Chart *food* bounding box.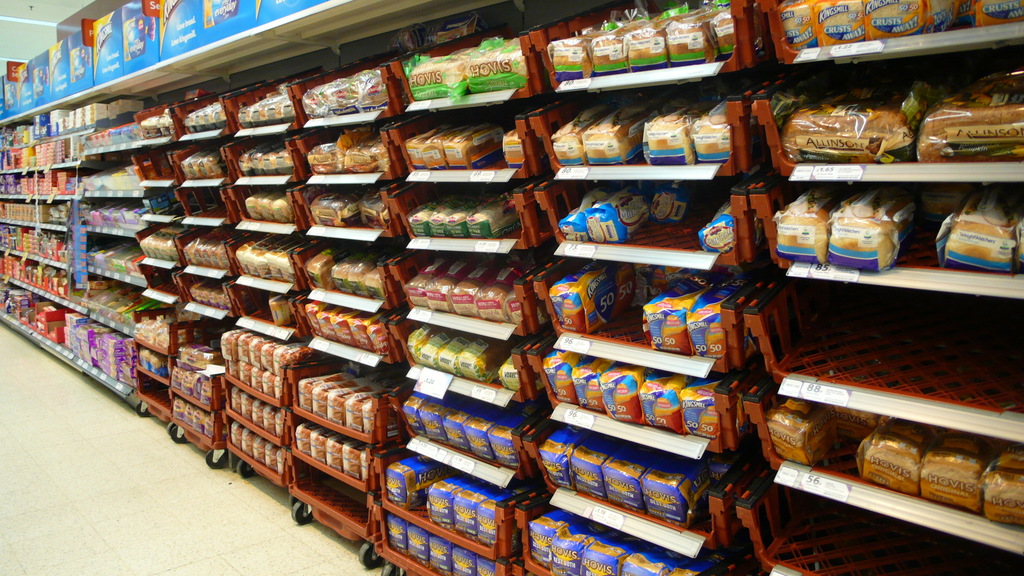
Charted: 157,362,168,381.
